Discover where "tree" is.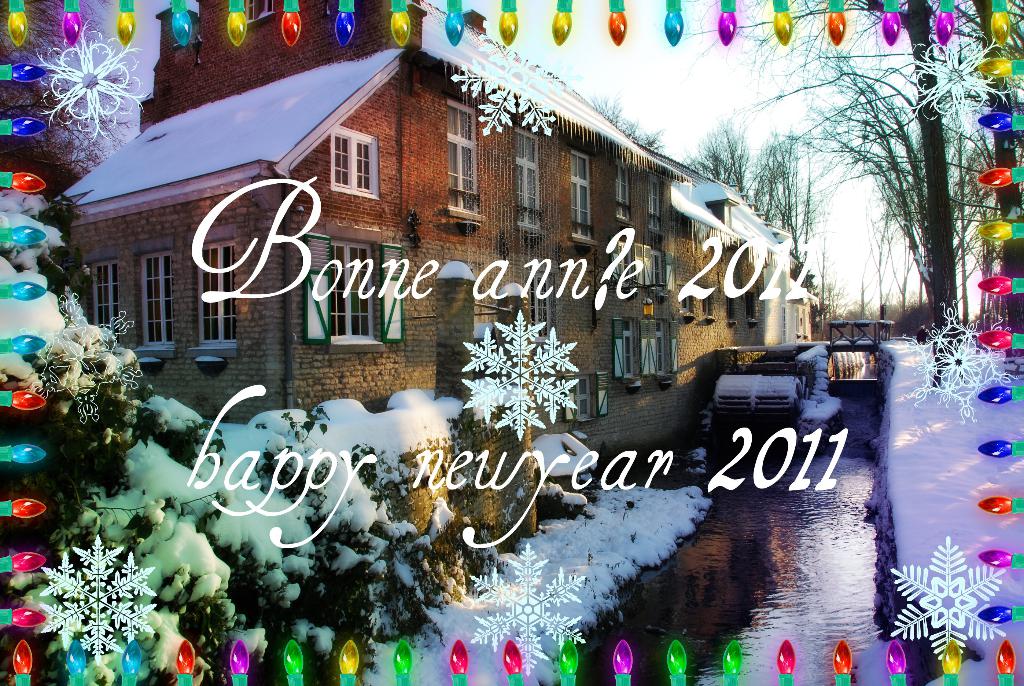
Discovered at (580,91,671,154).
